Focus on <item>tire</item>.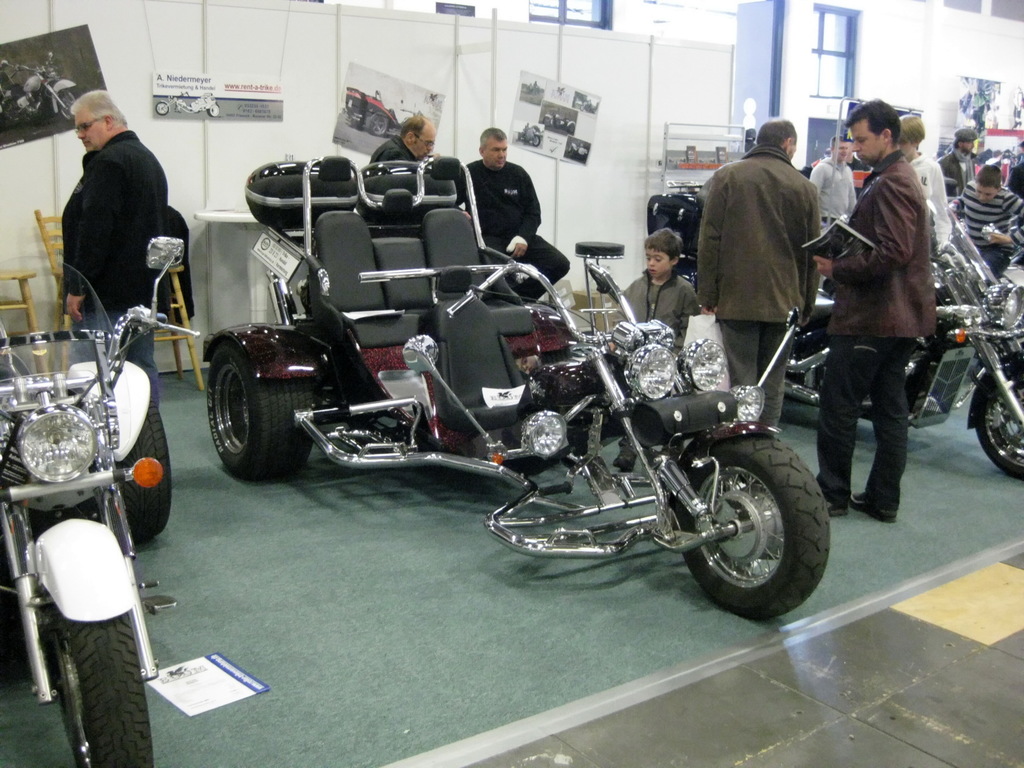
Focused at <region>366, 109, 390, 138</region>.
